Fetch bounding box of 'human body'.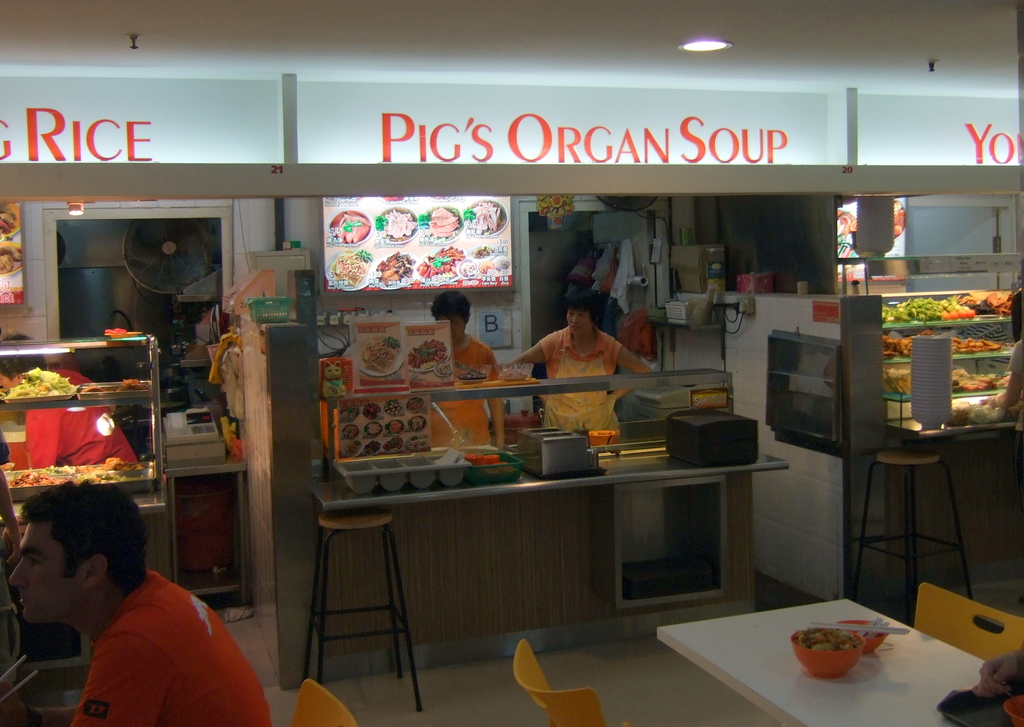
Bbox: <box>426,331,505,451</box>.
